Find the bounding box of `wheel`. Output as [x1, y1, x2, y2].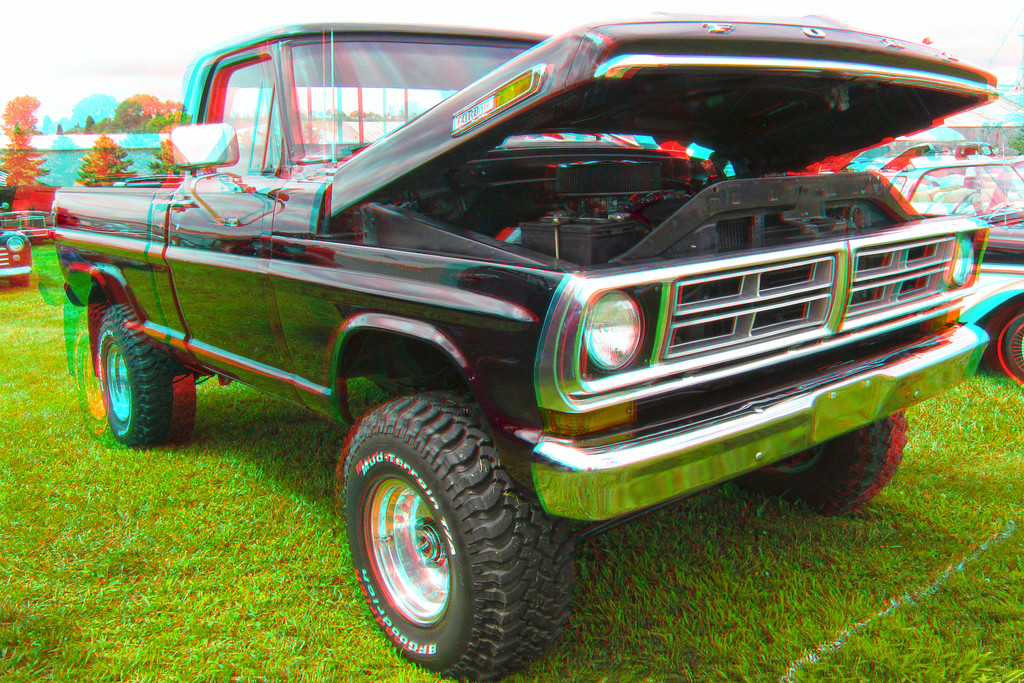
[734, 399, 904, 515].
